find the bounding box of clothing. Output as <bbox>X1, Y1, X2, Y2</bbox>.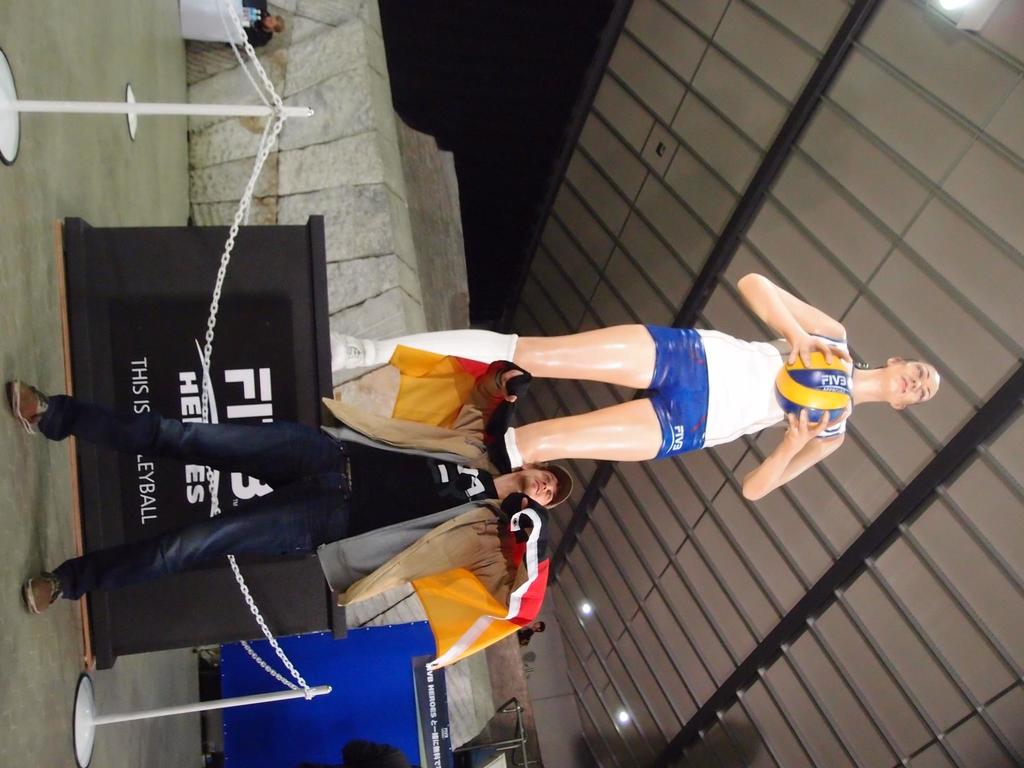
<bbox>249, 2, 273, 45</bbox>.
